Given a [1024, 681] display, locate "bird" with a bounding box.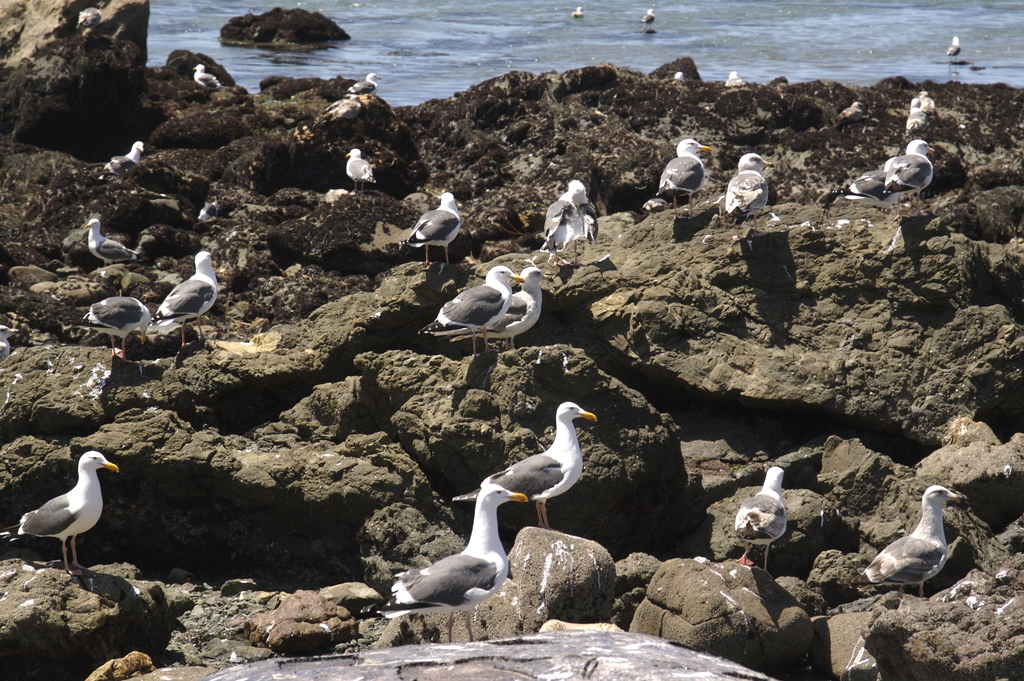
Located: [343, 70, 381, 98].
